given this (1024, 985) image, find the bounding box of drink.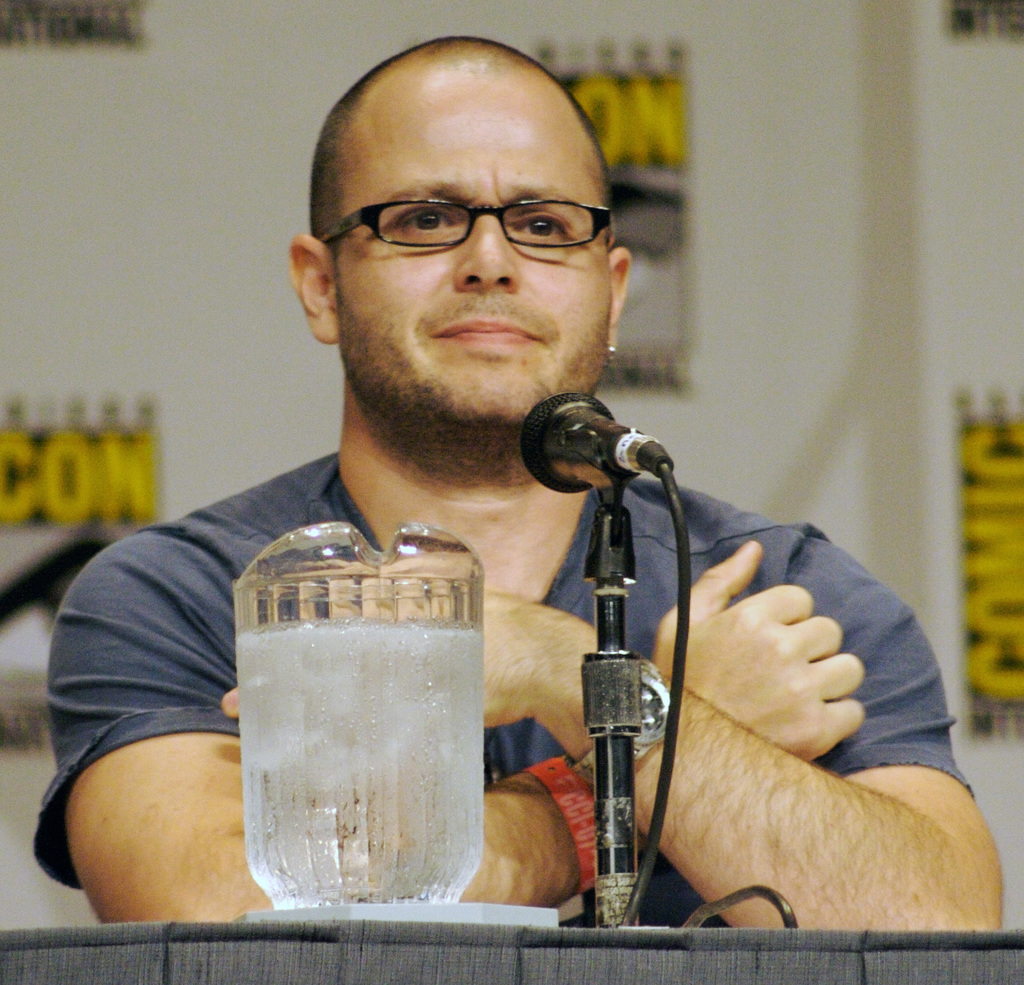
bbox(204, 468, 490, 924).
